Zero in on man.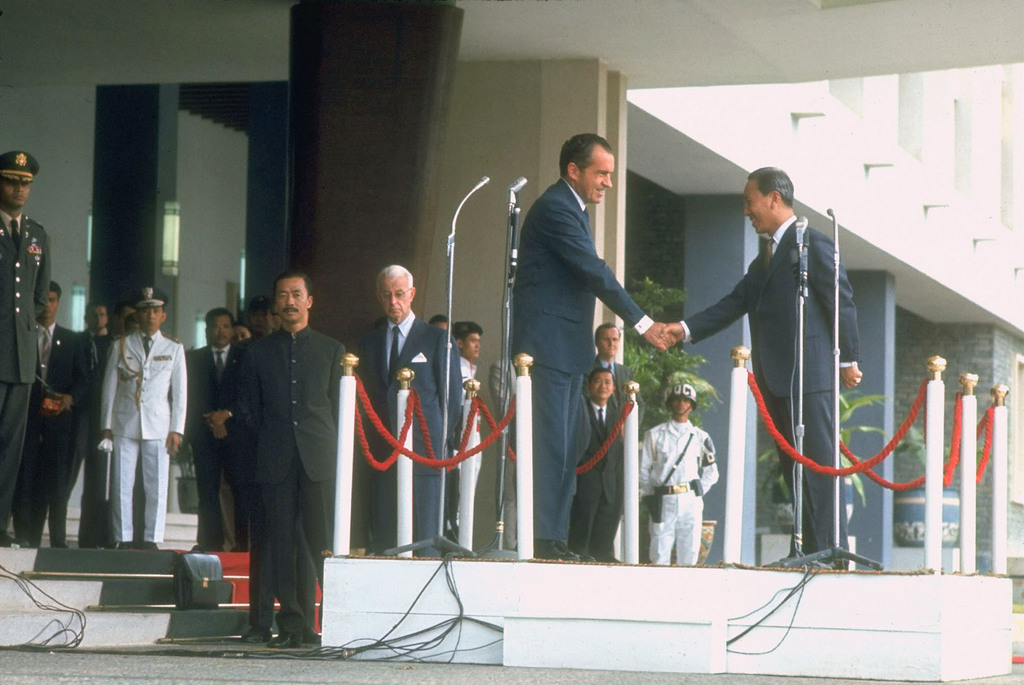
Zeroed in: x1=114 y1=301 x2=139 y2=334.
